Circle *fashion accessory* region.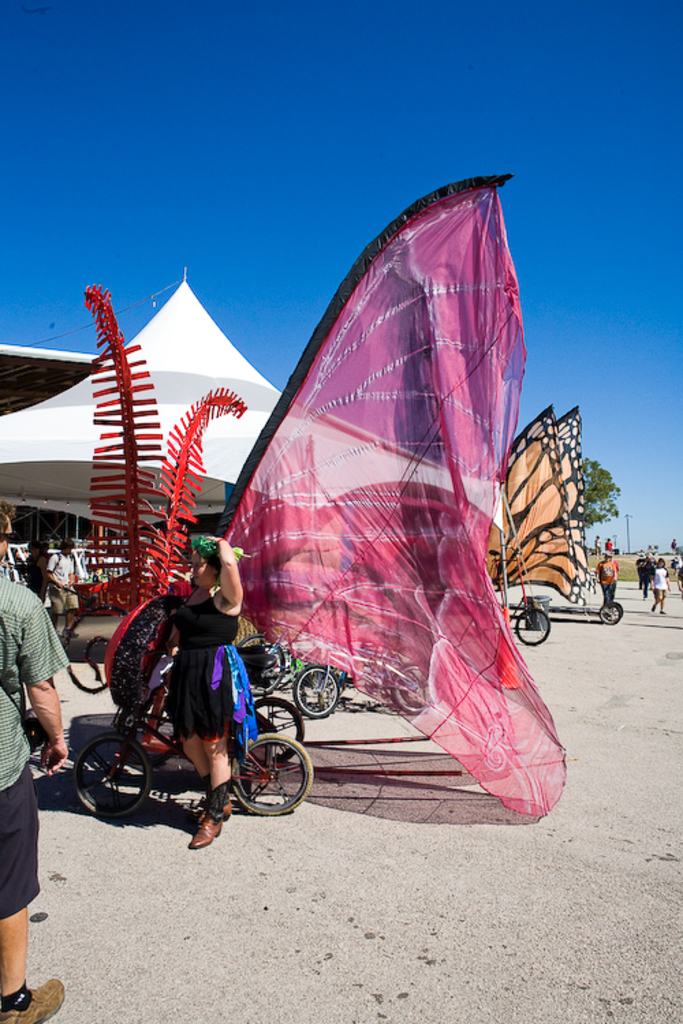
Region: 190/534/251/590.
